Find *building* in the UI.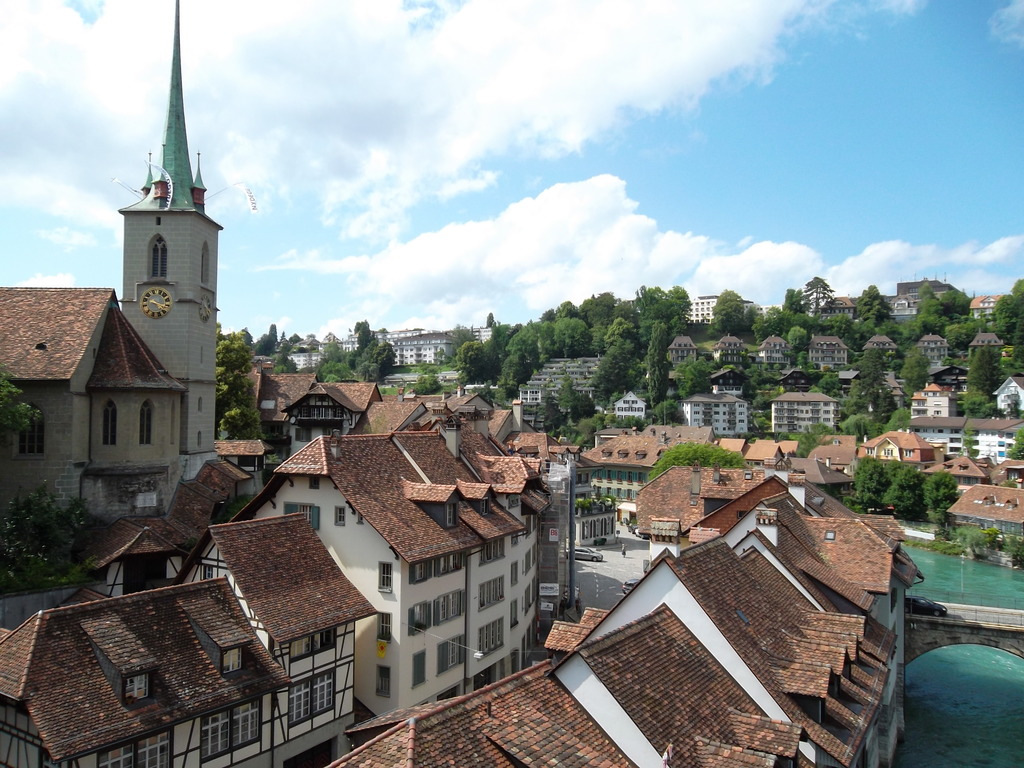
UI element at x1=682, y1=393, x2=747, y2=440.
